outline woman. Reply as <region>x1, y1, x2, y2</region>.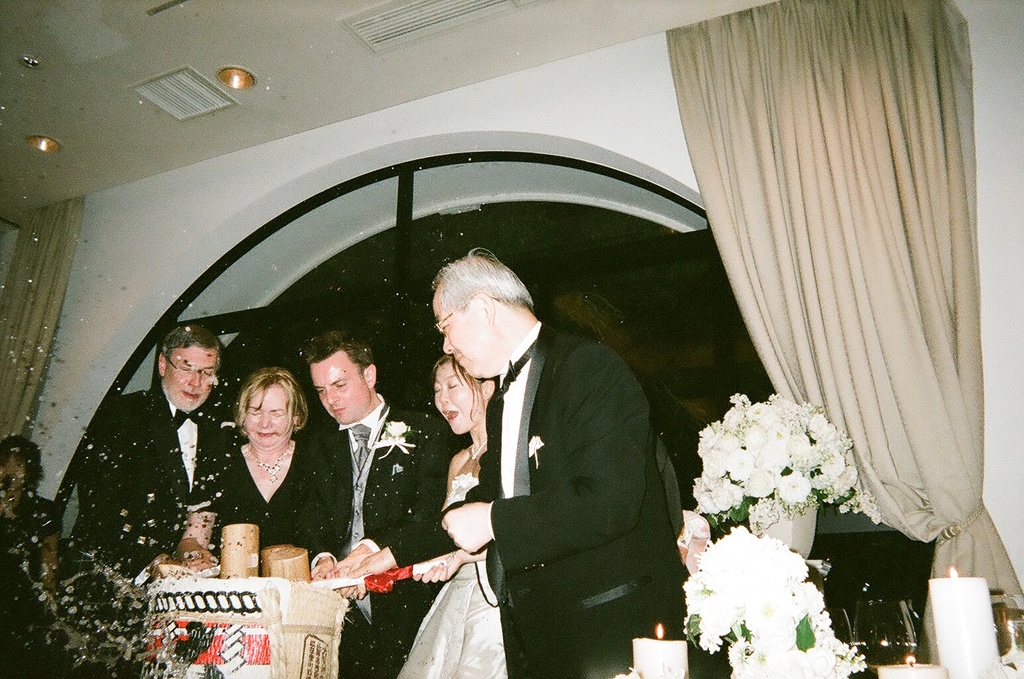
<region>0, 435, 58, 678</region>.
